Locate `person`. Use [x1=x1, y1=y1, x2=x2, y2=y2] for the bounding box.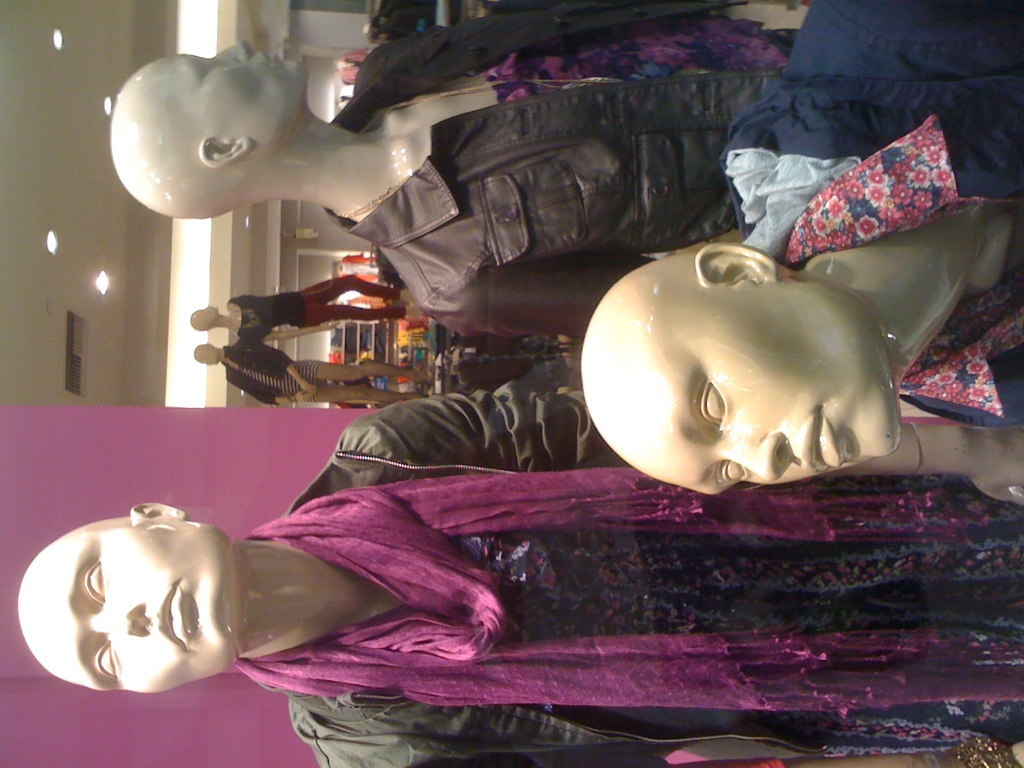
[x1=586, y1=1, x2=1020, y2=505].
